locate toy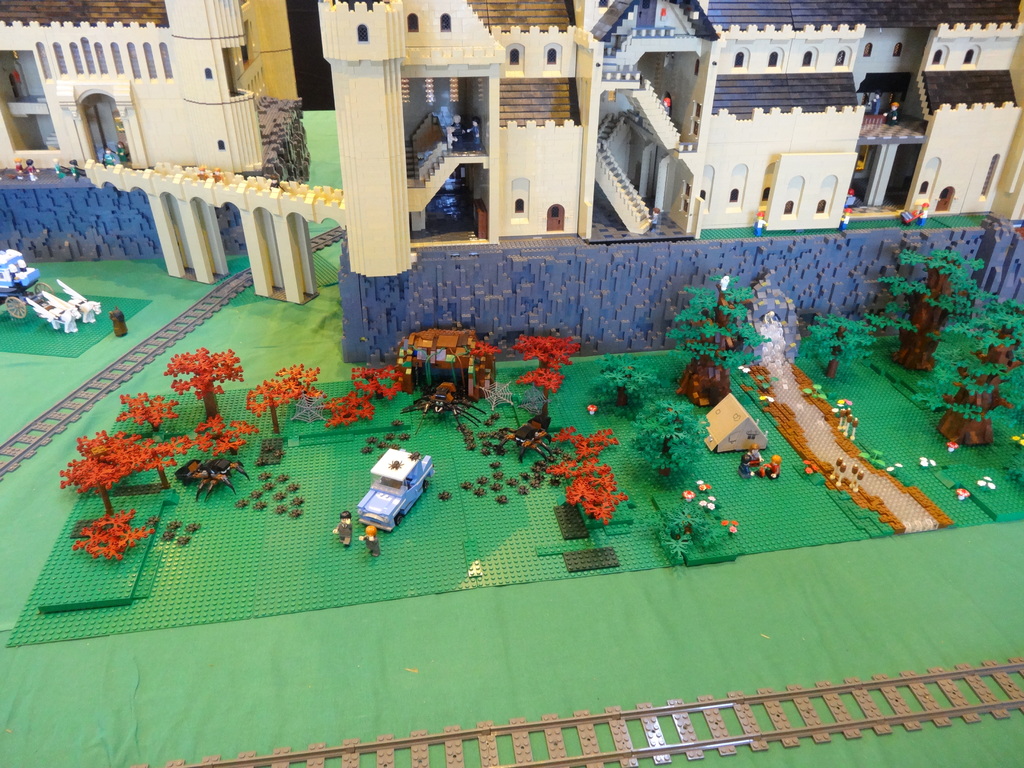
BBox(736, 452, 757, 478)
